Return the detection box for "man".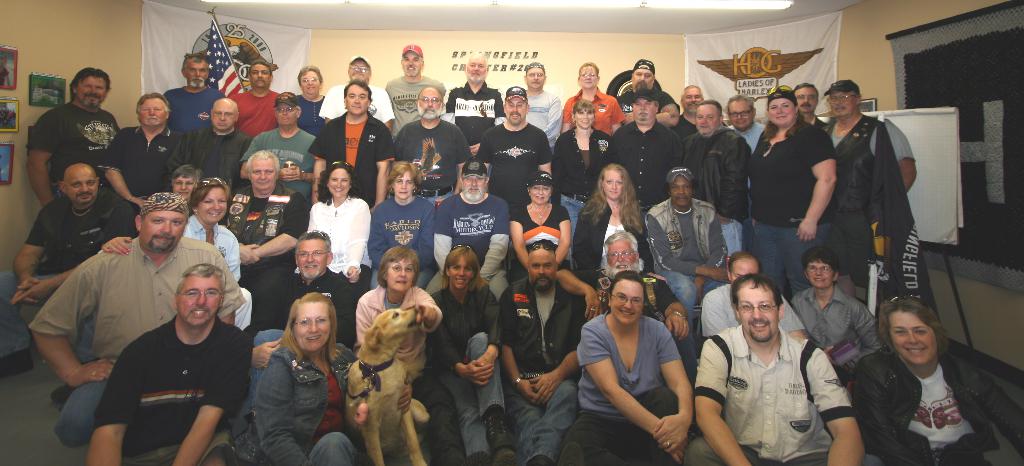
[x1=700, y1=250, x2=810, y2=347].
